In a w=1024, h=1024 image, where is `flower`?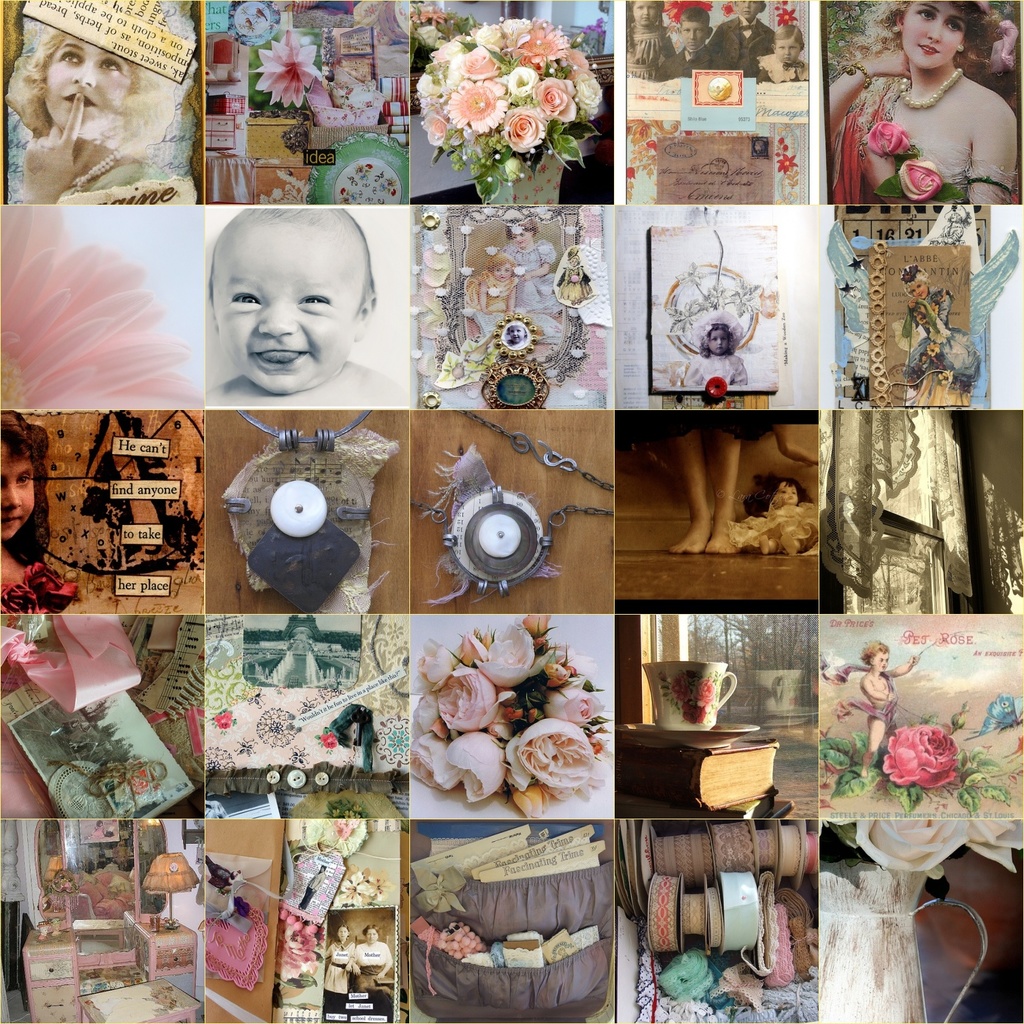
(left=871, top=700, right=989, bottom=836).
